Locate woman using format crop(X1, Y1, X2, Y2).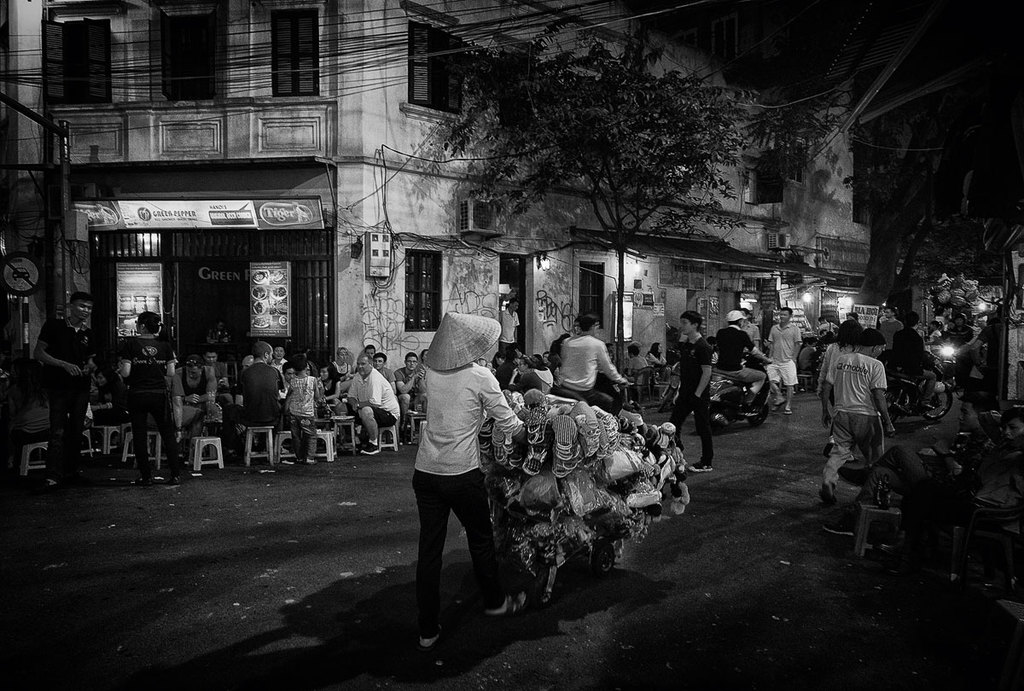
crop(325, 364, 346, 406).
